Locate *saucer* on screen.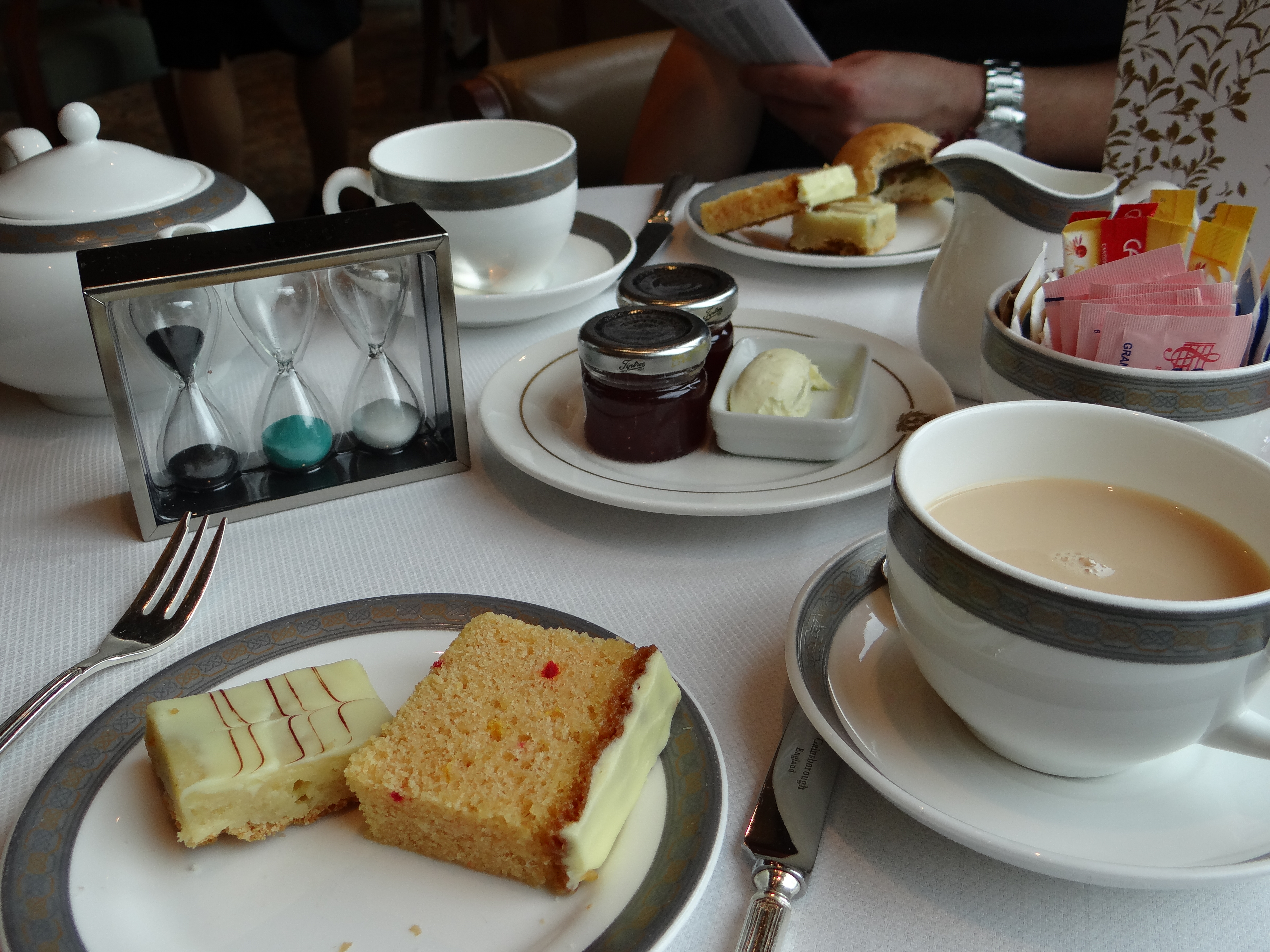
On screen at {"x1": 90, "y1": 54, "x2": 166, "y2": 84}.
